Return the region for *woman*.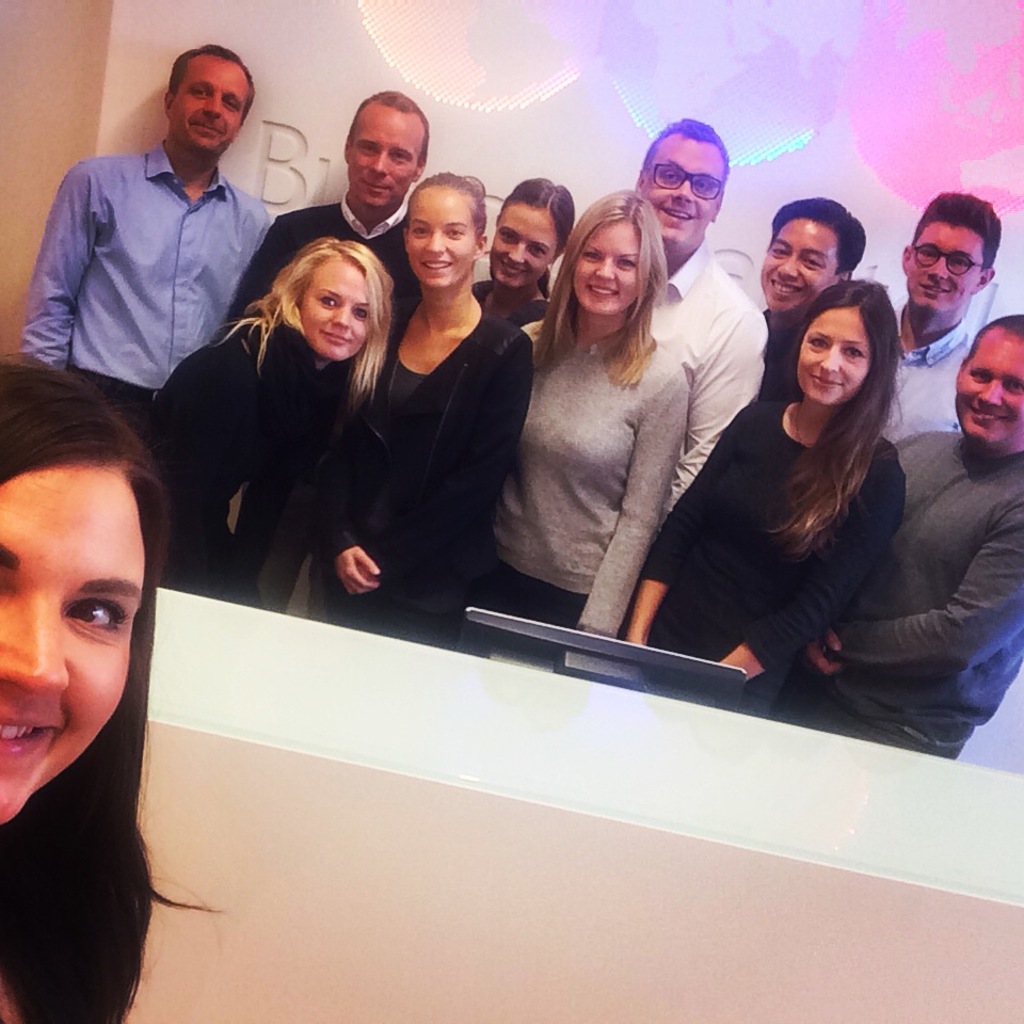
box(308, 170, 537, 643).
